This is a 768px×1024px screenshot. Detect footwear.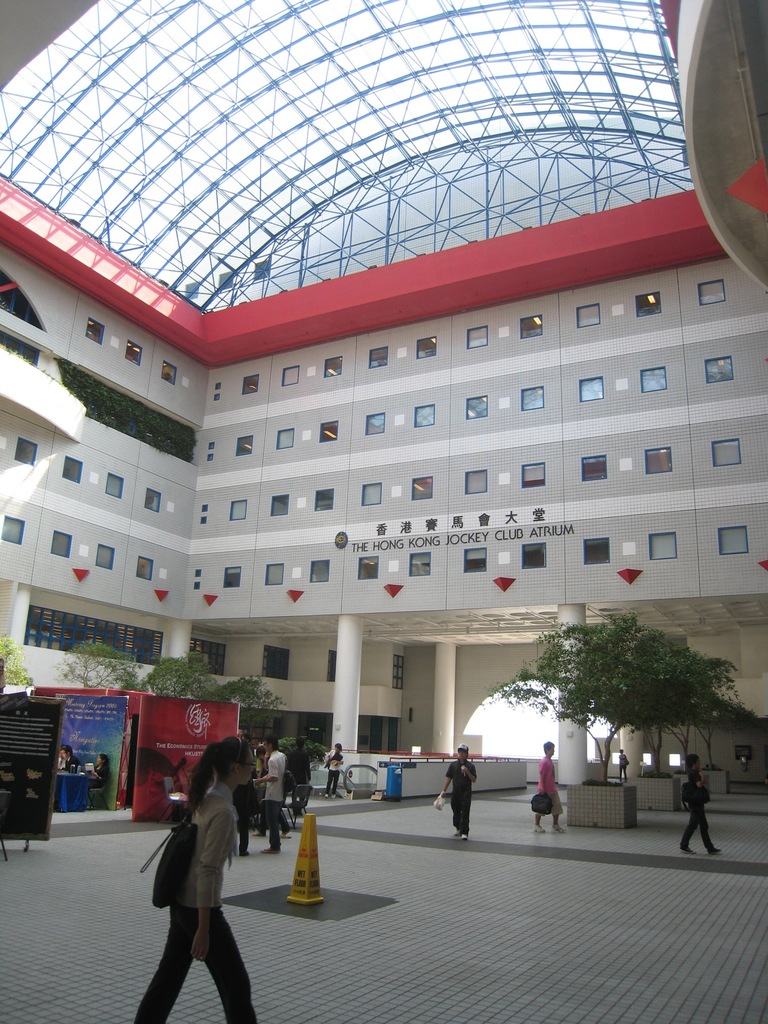
713, 848, 723, 858.
